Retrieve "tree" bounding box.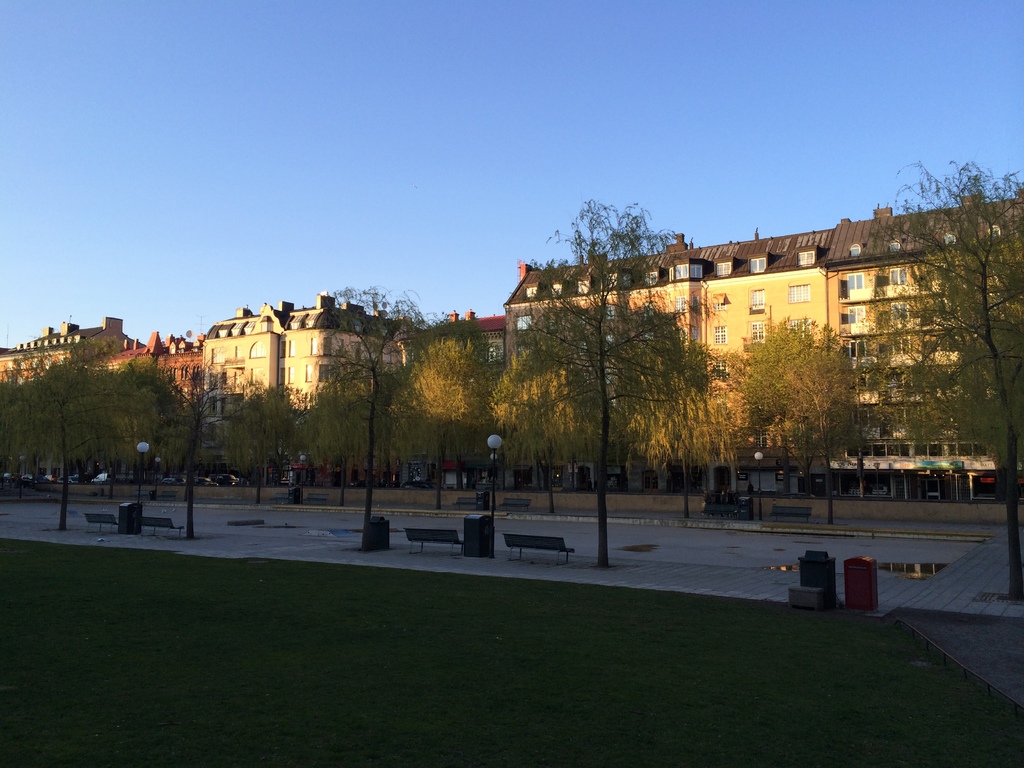
Bounding box: [29,360,84,532].
